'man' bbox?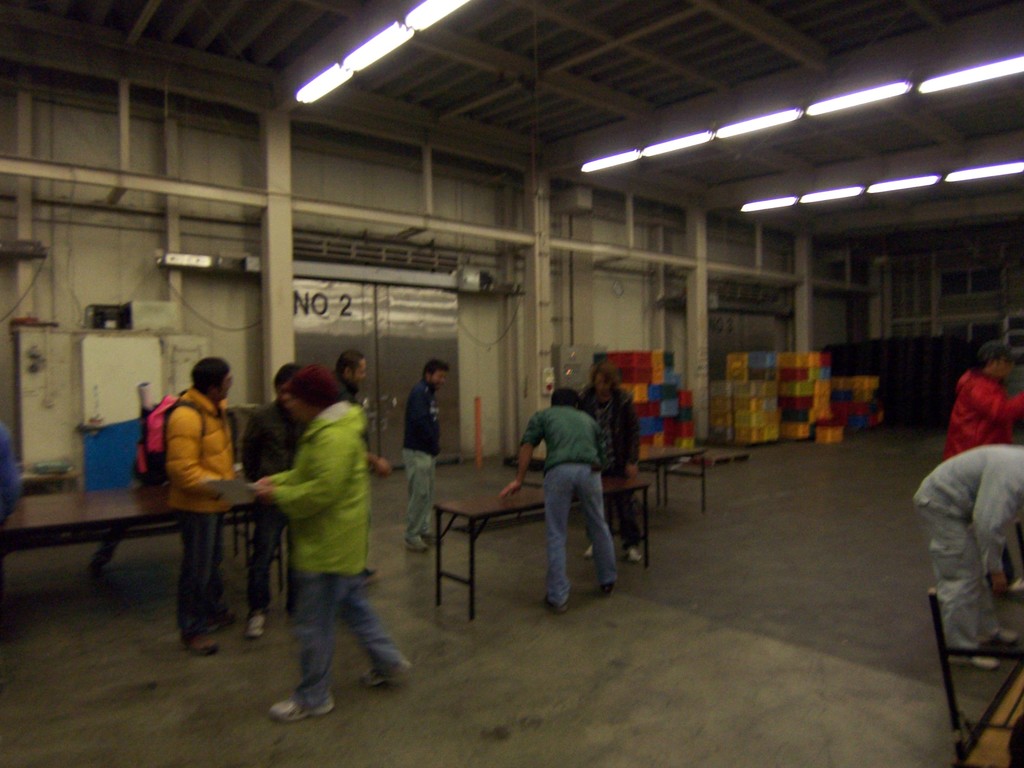
<box>497,386,617,614</box>
